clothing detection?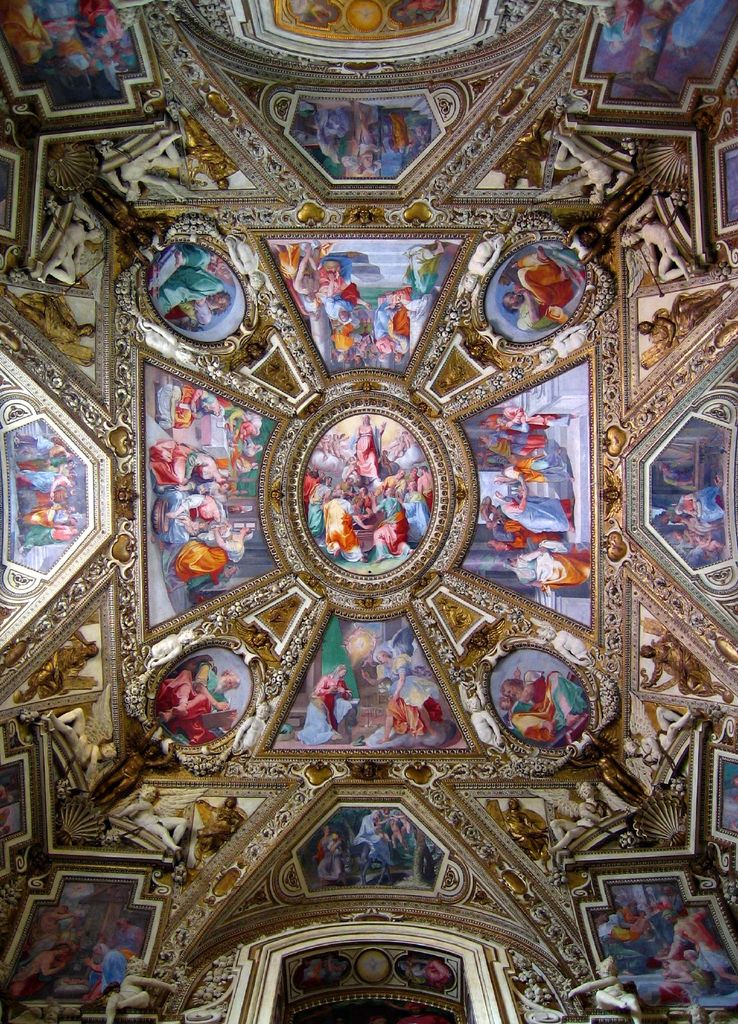
<bbox>165, 485, 216, 545</bbox>
